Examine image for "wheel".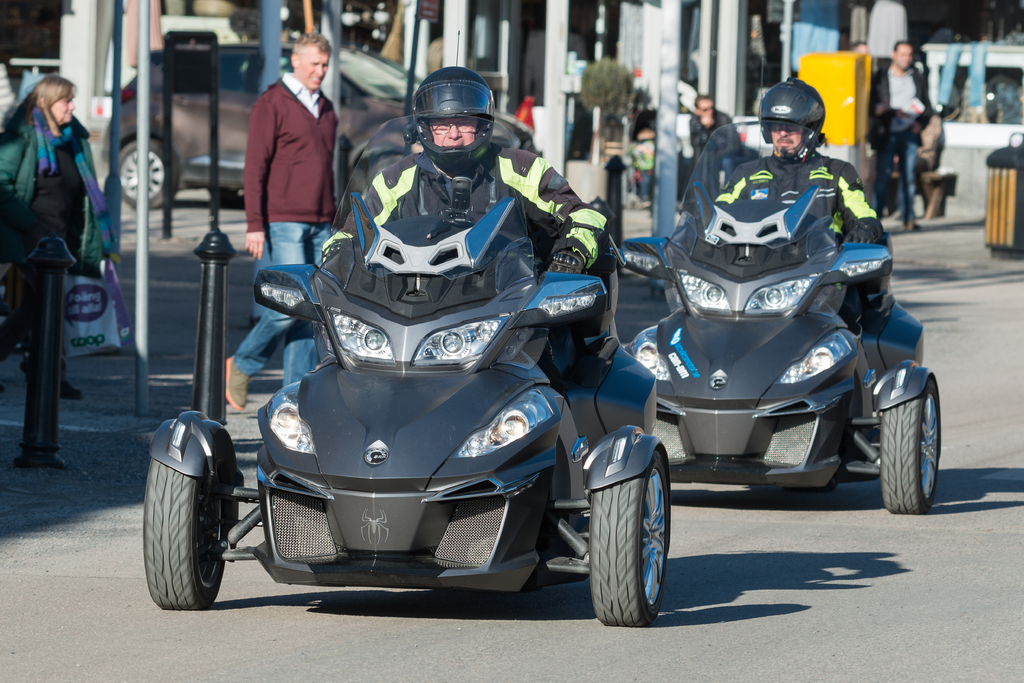
Examination result: (876, 378, 942, 509).
